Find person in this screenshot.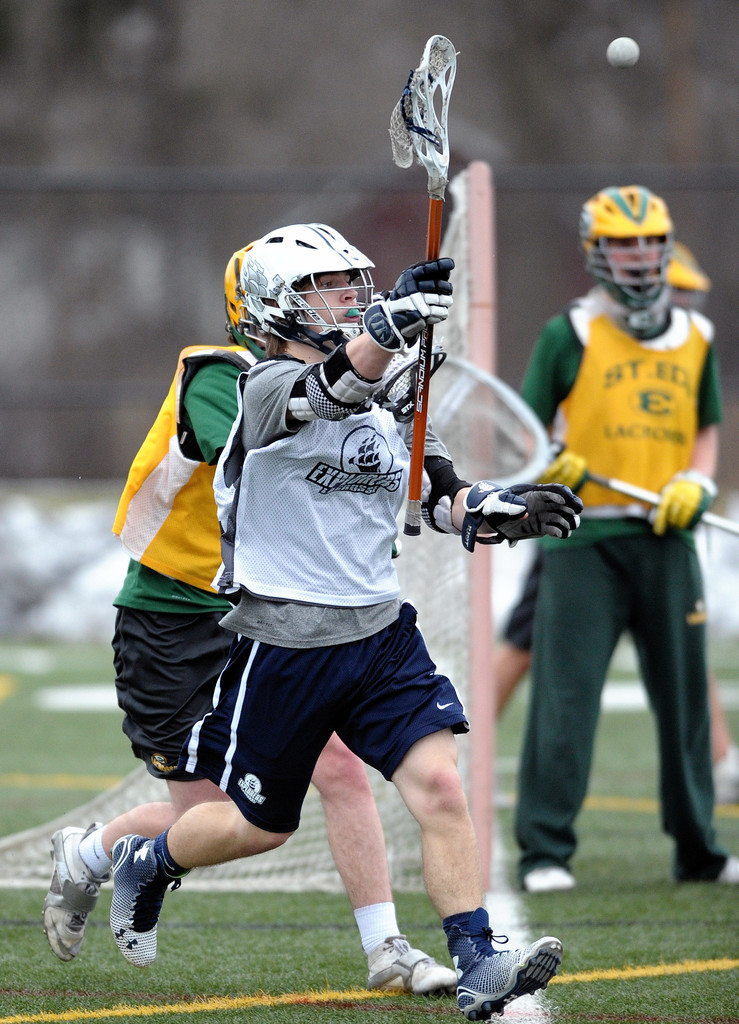
The bounding box for person is 41, 238, 461, 994.
